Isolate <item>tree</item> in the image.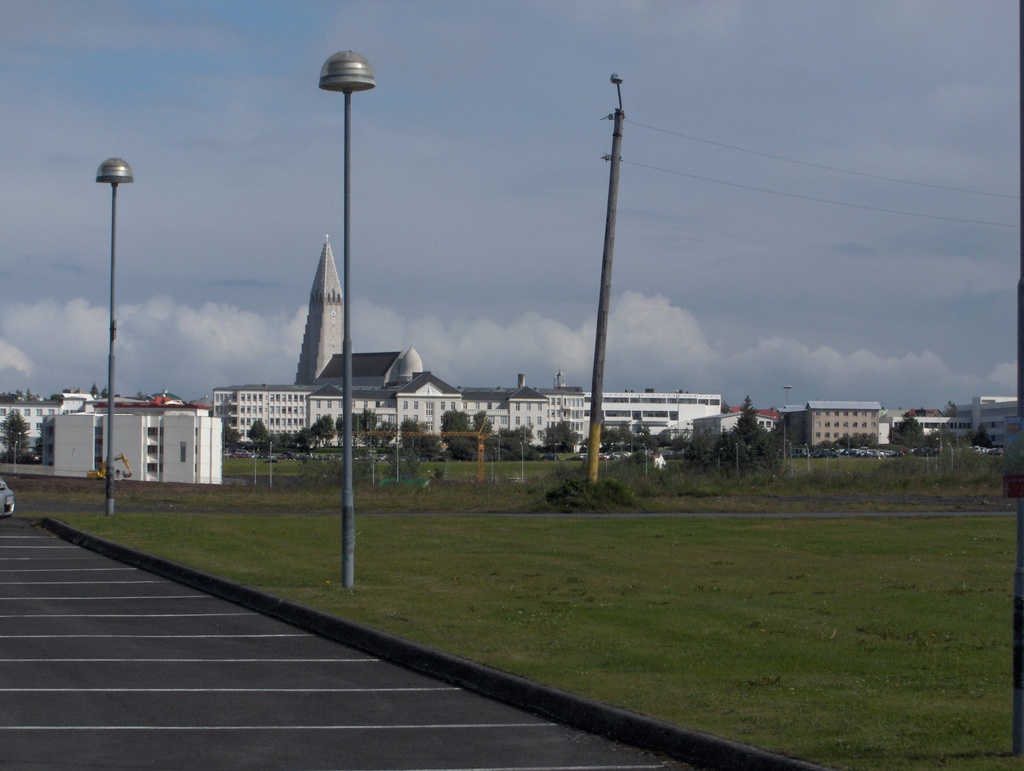
Isolated region: <box>940,401,960,418</box>.
